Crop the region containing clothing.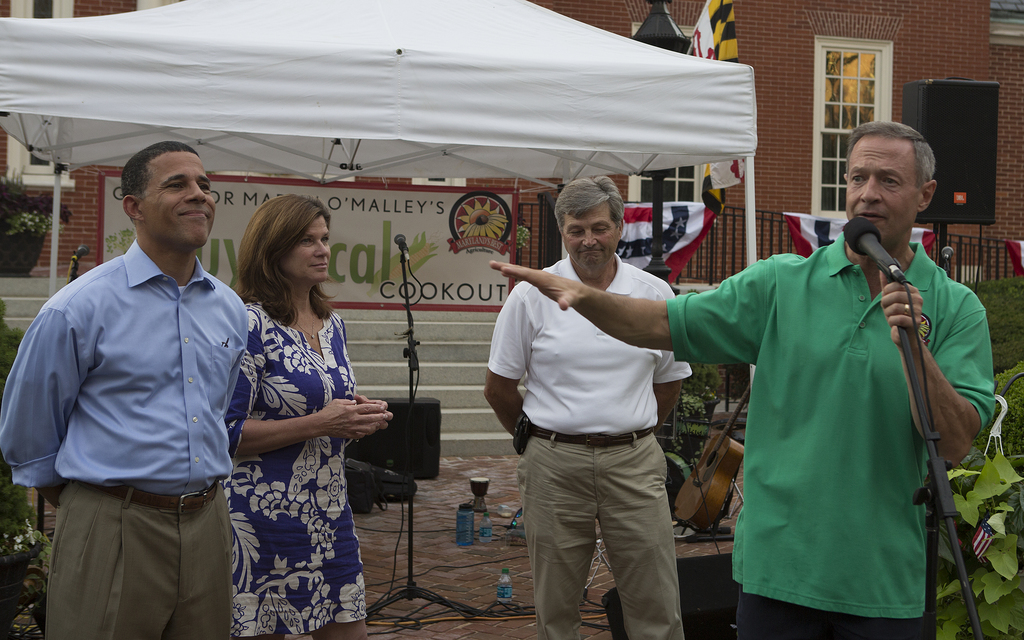
Crop region: box=[668, 196, 981, 632].
